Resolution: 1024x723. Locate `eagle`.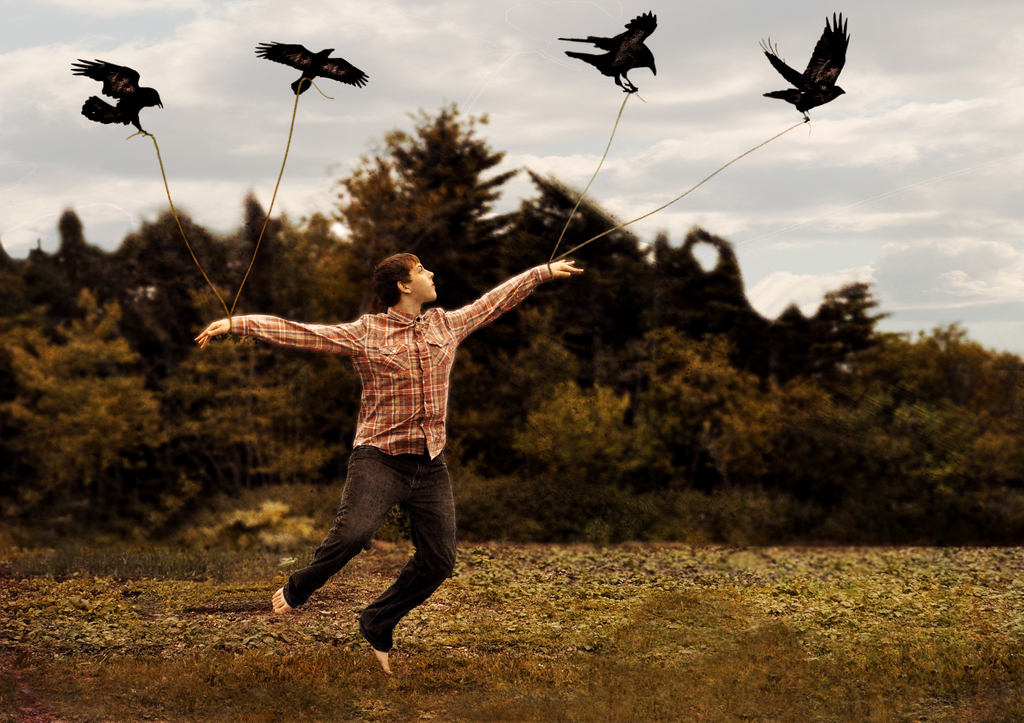
x1=67, y1=52, x2=169, y2=141.
